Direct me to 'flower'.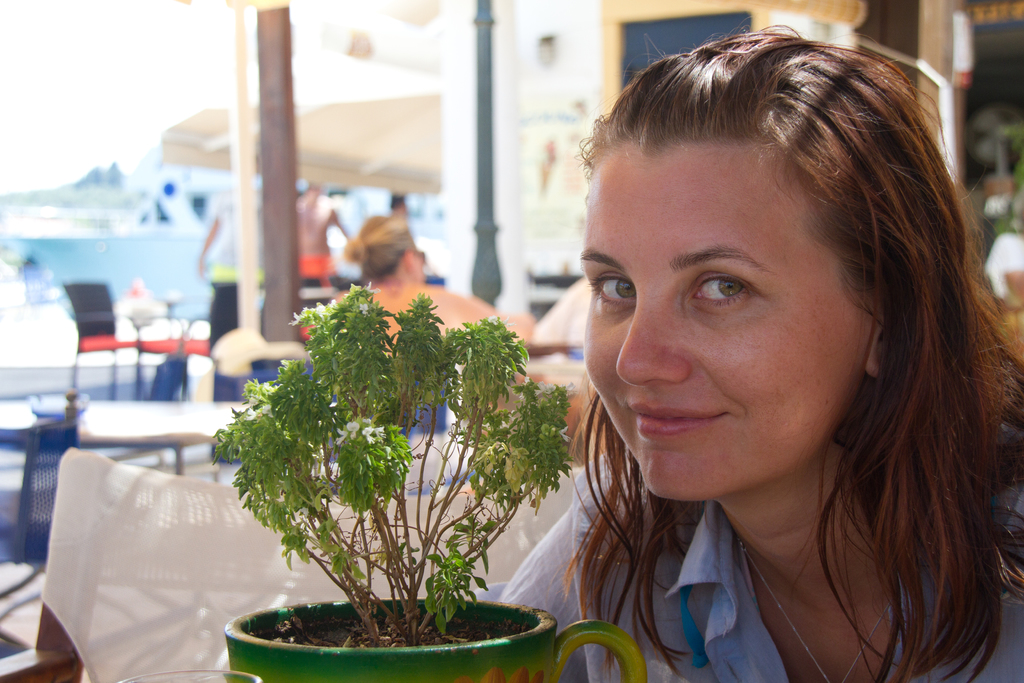
Direction: (left=289, top=300, right=336, bottom=325).
